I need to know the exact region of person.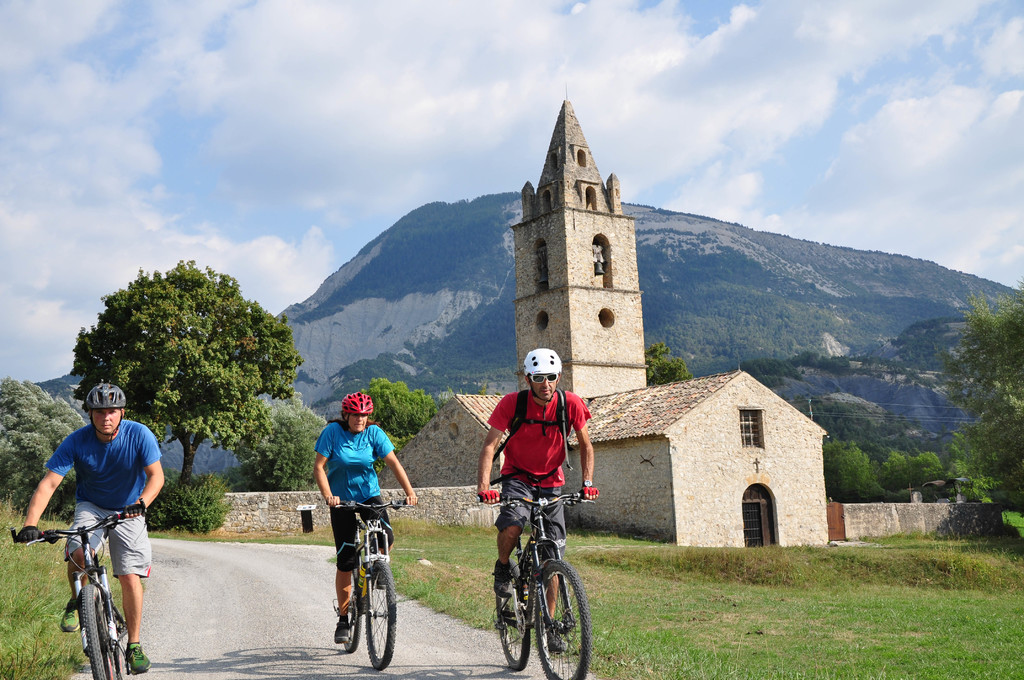
Region: [477, 348, 600, 652].
